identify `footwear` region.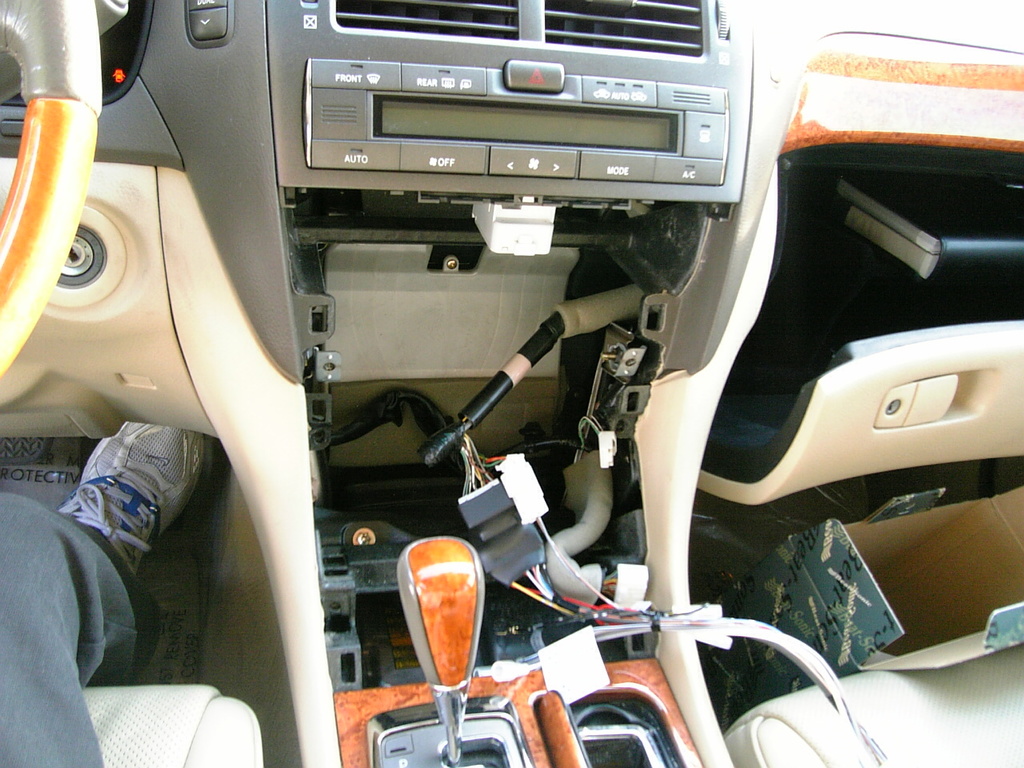
Region: 40,433,197,610.
